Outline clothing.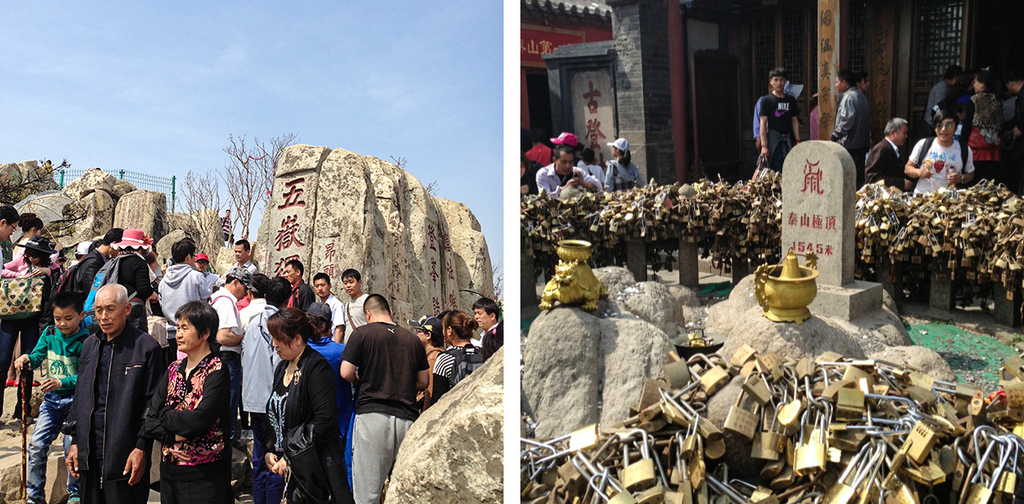
Outline: {"left": 288, "top": 276, "right": 320, "bottom": 309}.
